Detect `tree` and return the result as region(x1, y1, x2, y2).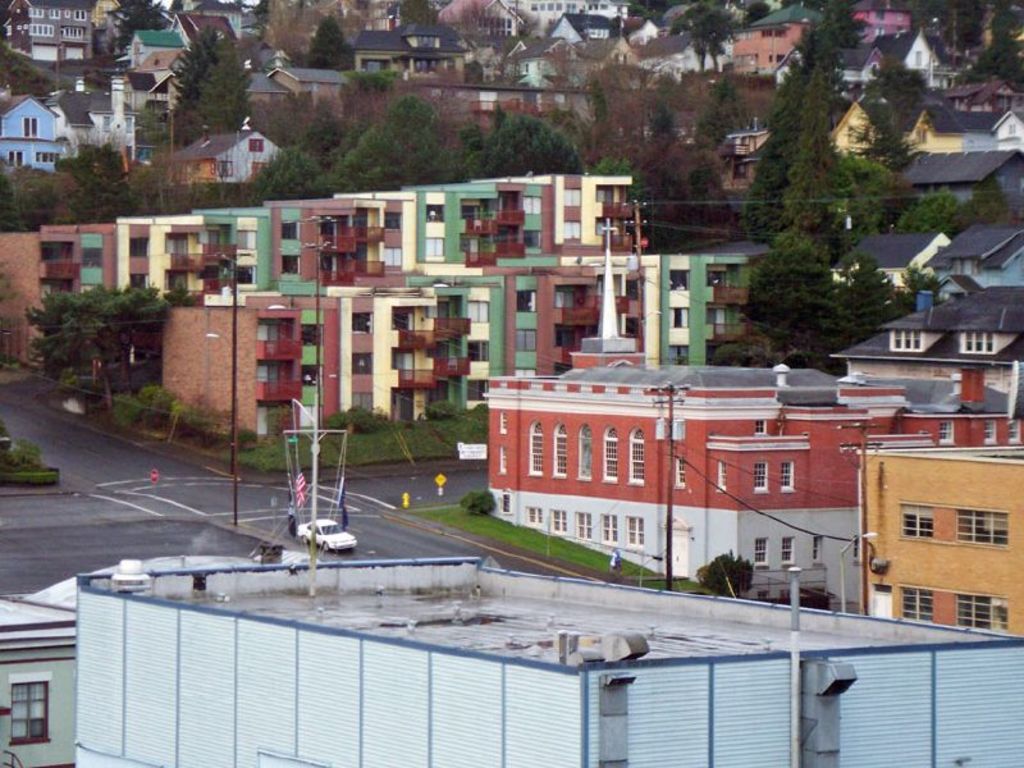
region(742, 234, 836, 371).
